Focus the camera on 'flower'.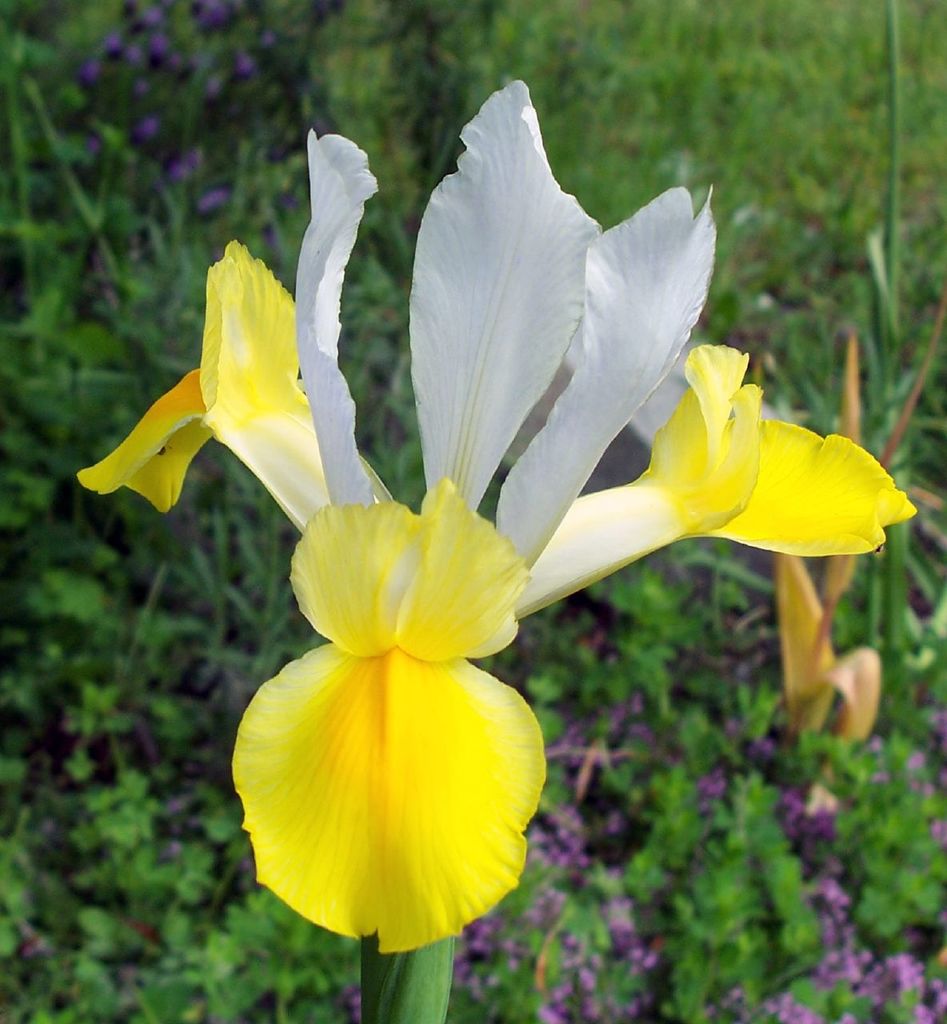
Focus region: <bbox>99, 104, 873, 942</bbox>.
